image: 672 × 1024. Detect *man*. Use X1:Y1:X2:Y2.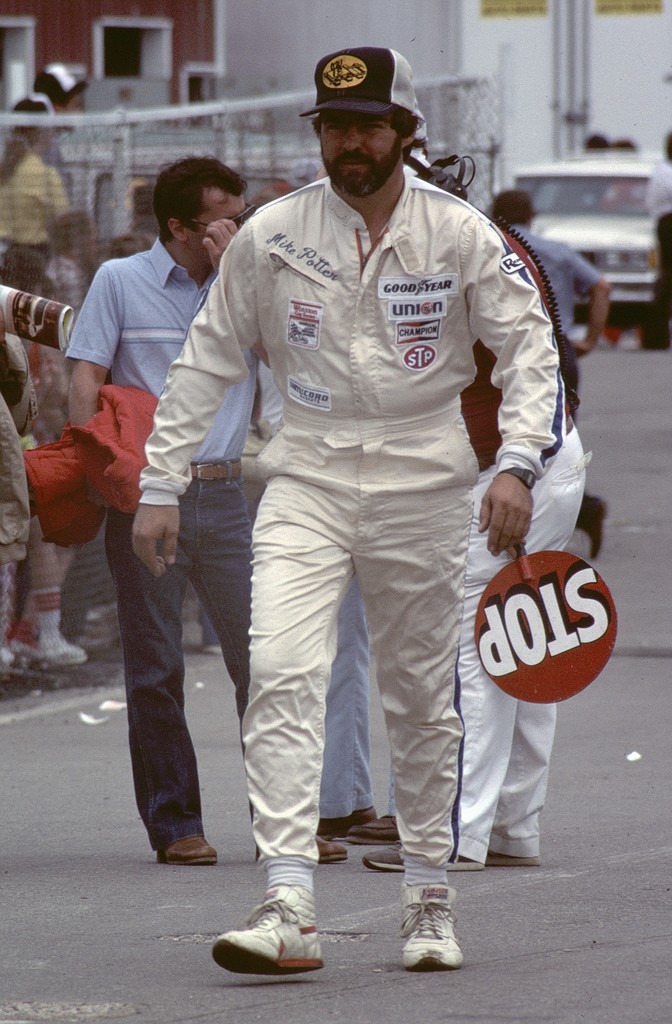
60:153:346:867.
